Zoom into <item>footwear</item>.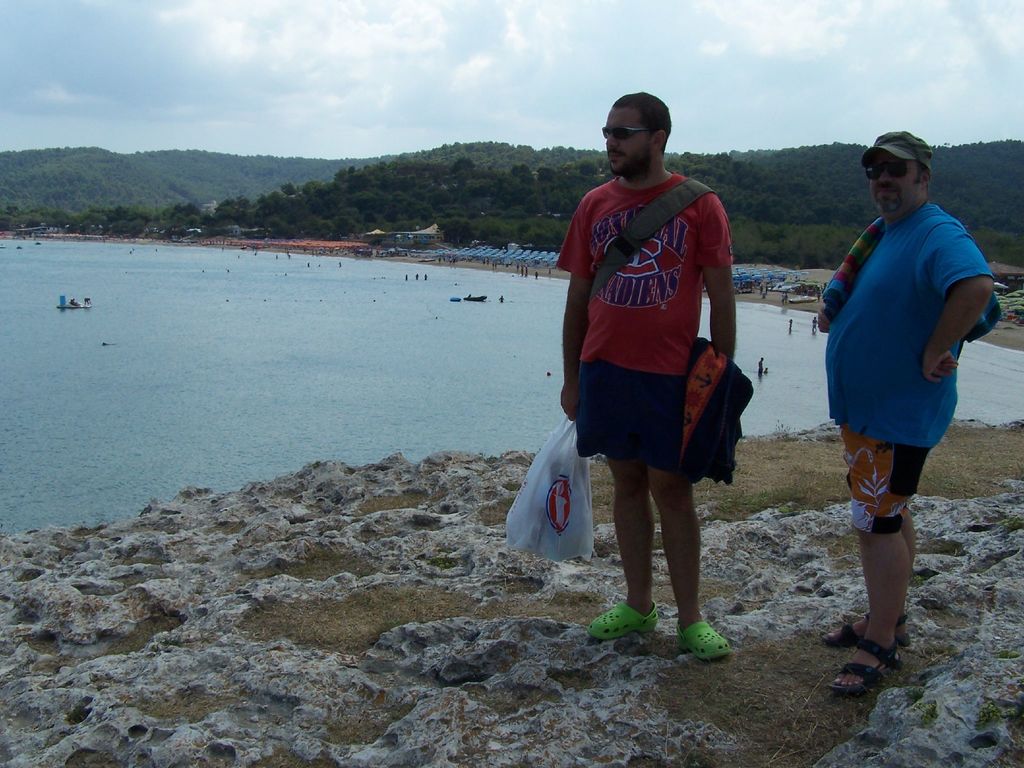
Zoom target: [x1=819, y1=611, x2=914, y2=652].
